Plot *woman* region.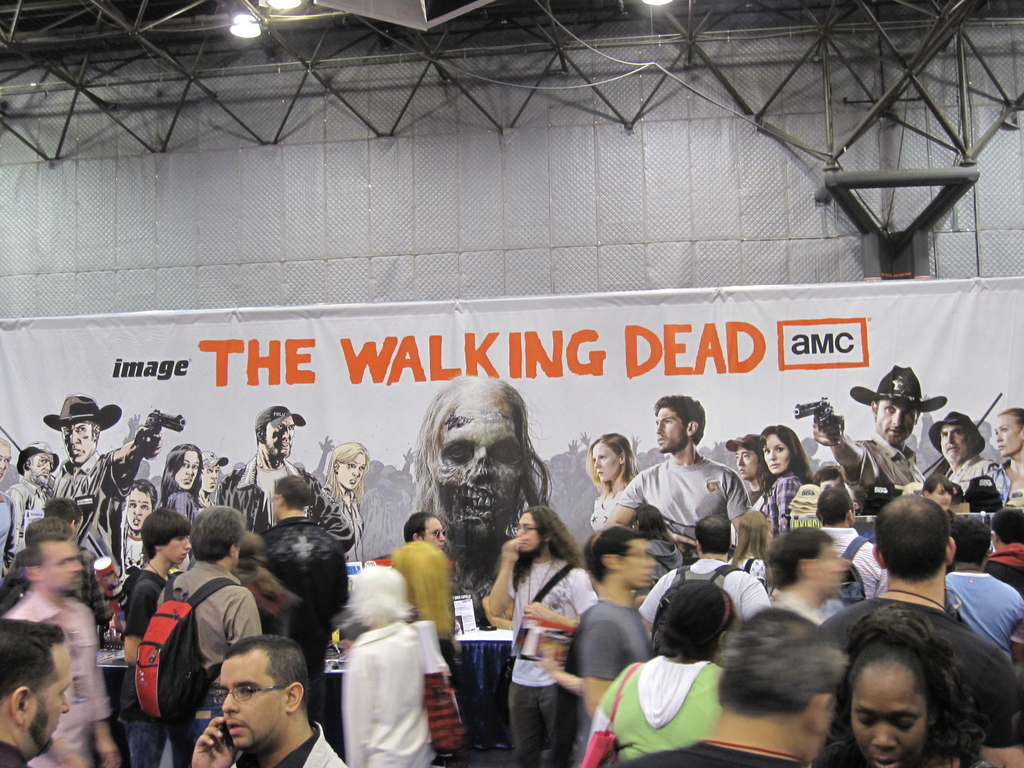
Plotted at [x1=582, y1=585, x2=751, y2=767].
